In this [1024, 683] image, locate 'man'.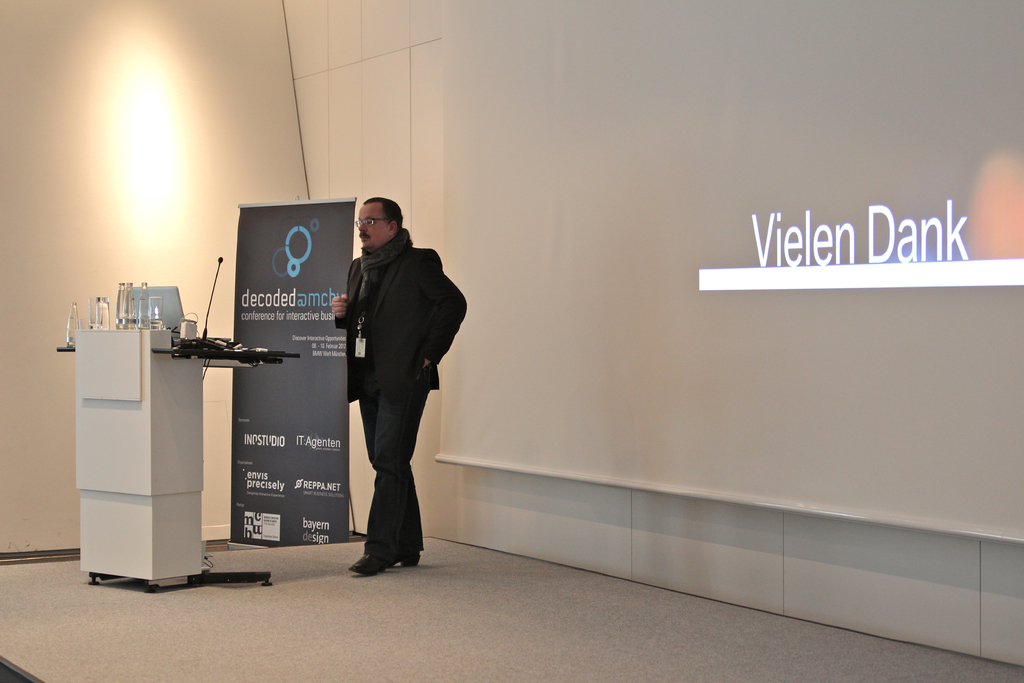
Bounding box: [x1=320, y1=192, x2=461, y2=580].
